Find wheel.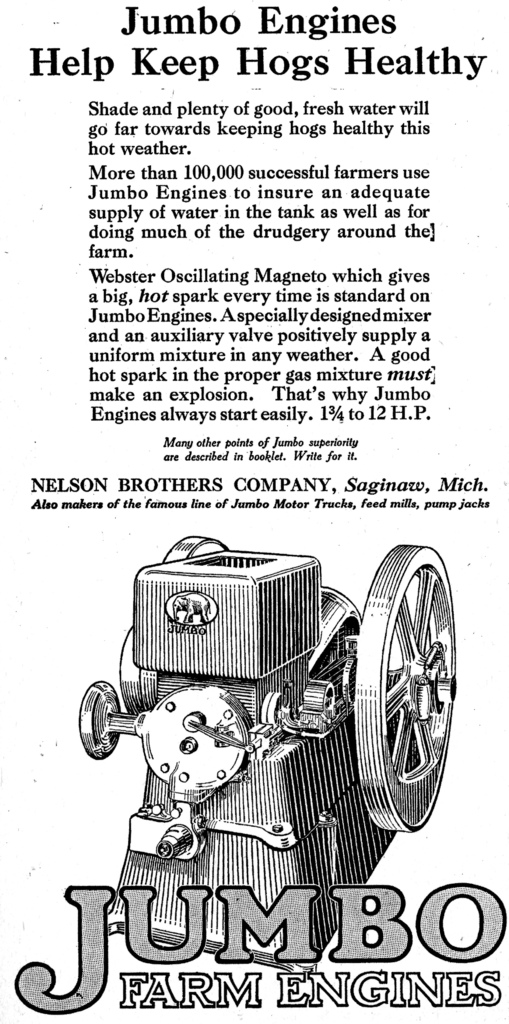
354, 527, 443, 851.
